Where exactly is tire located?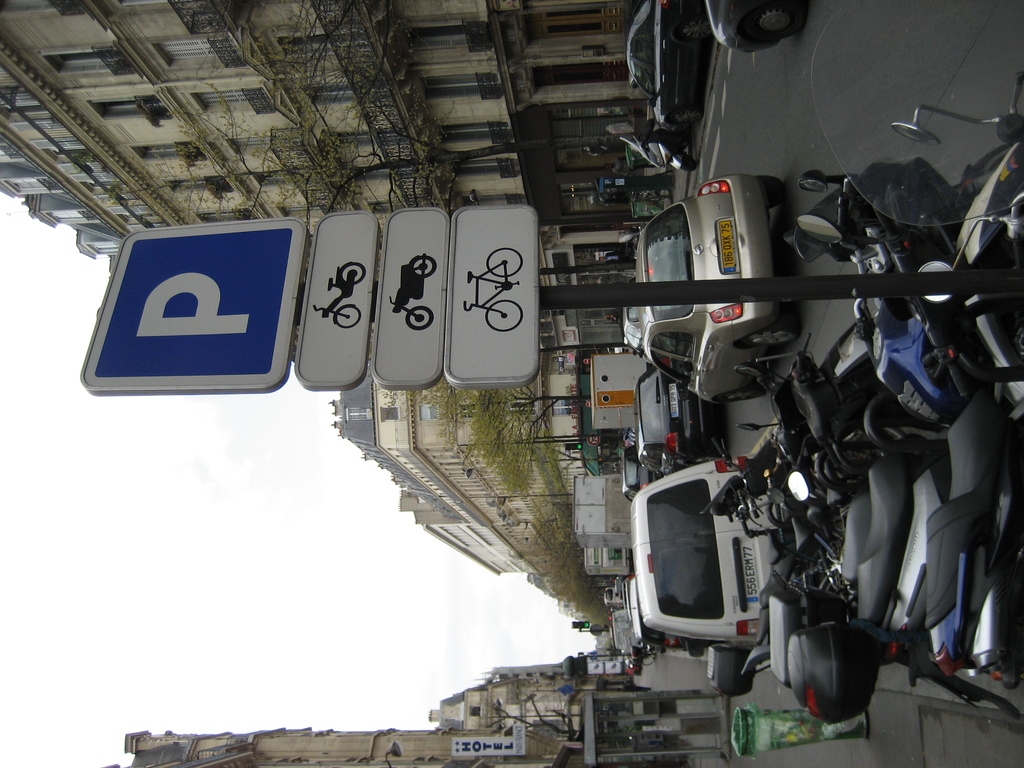
Its bounding box is x1=337 y1=306 x2=361 y2=328.
